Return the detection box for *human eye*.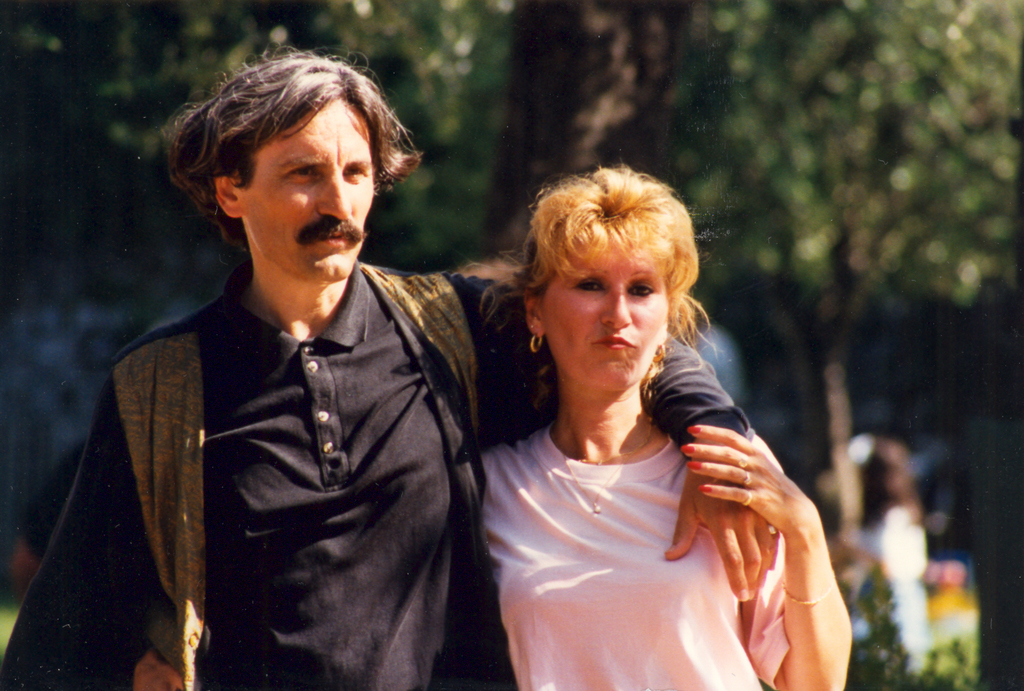
box=[572, 270, 608, 297].
